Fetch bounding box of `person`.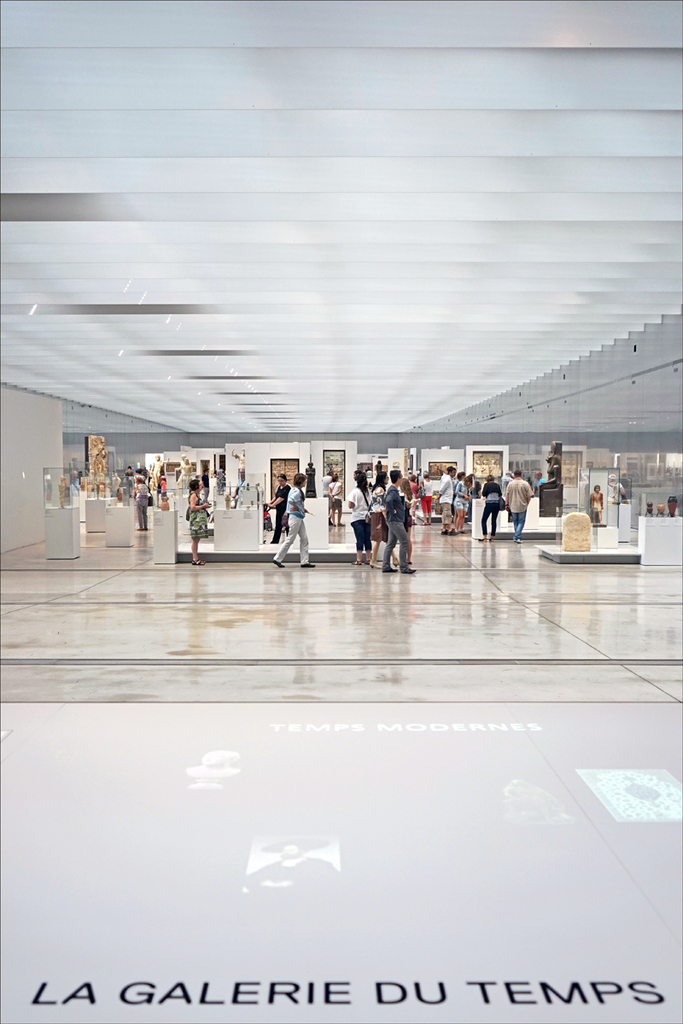
Bbox: [left=399, top=471, right=415, bottom=516].
